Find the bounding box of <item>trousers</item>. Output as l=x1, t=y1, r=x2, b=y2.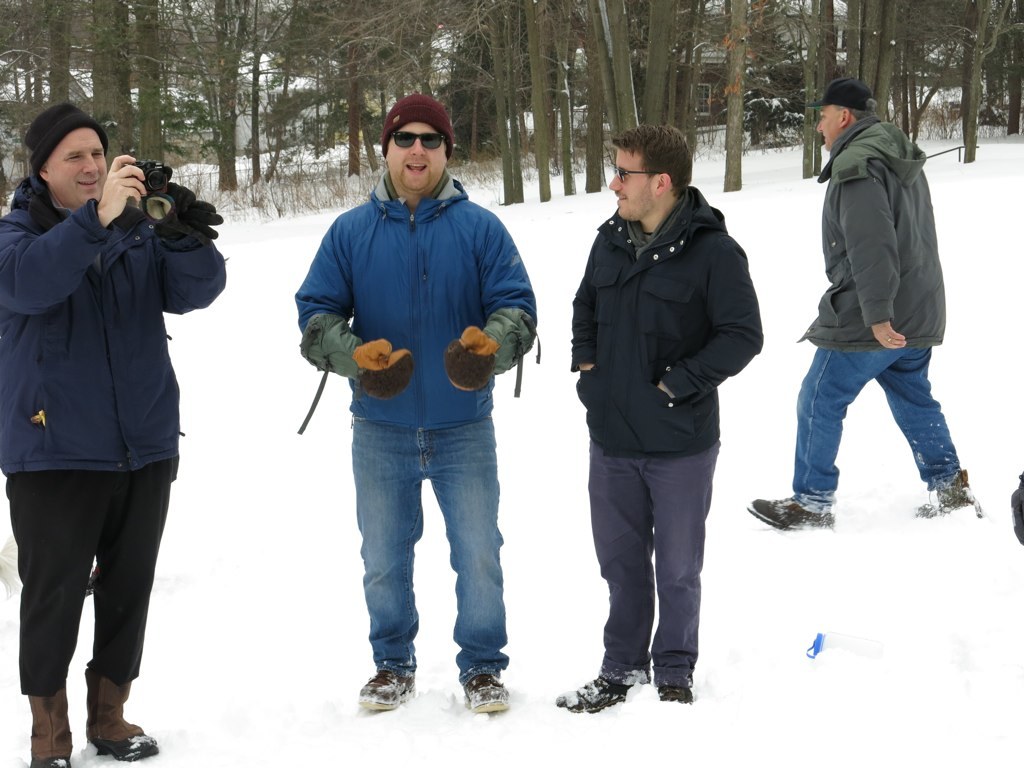
l=24, t=481, r=151, b=729.
